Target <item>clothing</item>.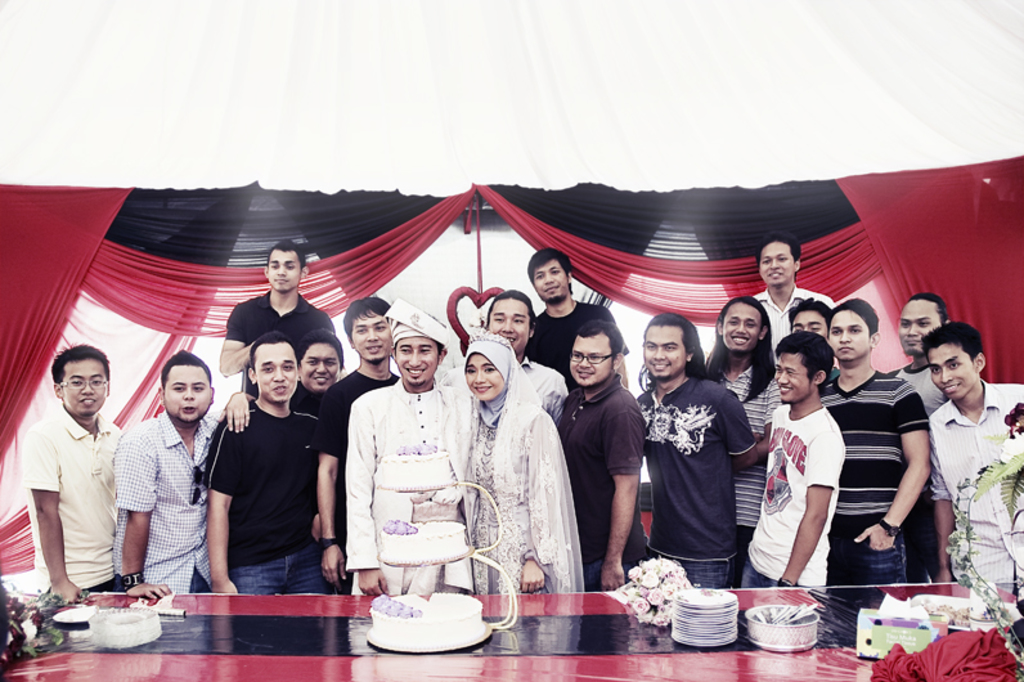
Target region: bbox=[632, 376, 758, 582].
